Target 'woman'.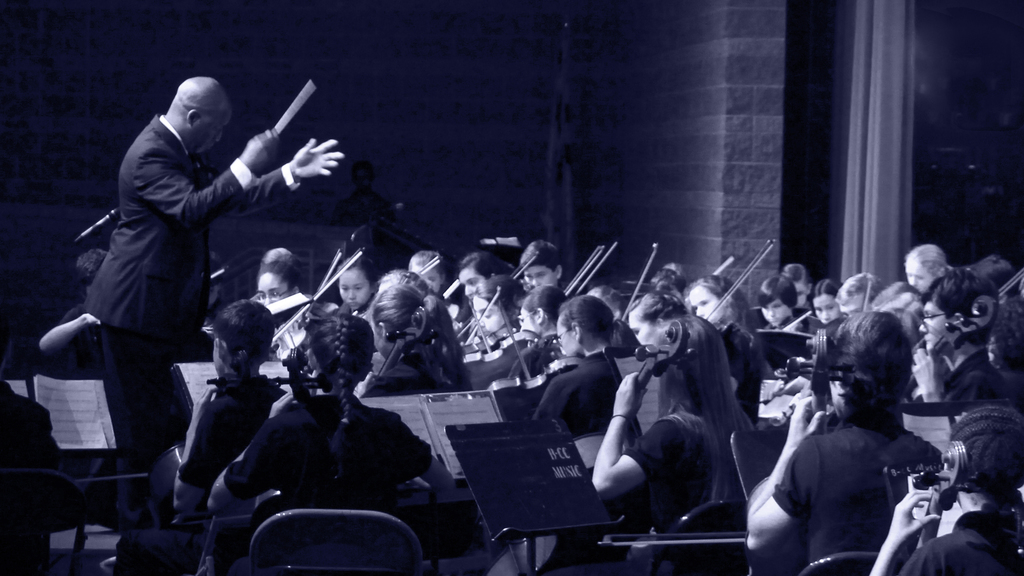
Target region: {"left": 509, "top": 285, "right": 579, "bottom": 381}.
